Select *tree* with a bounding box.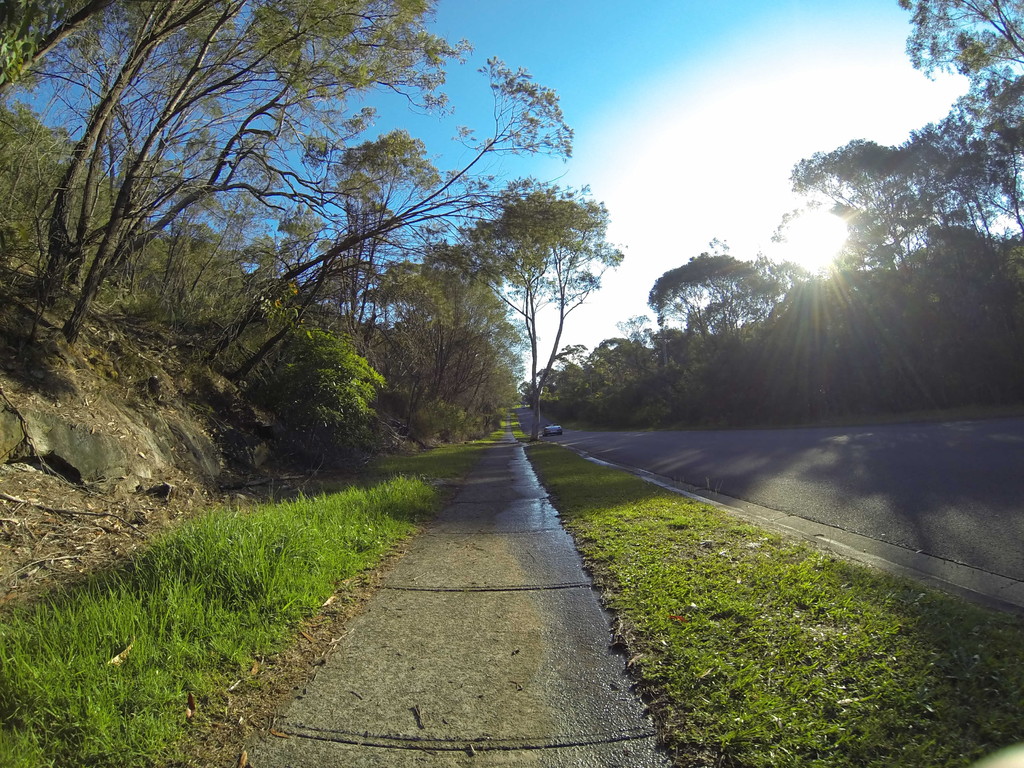
pyautogui.locateOnScreen(264, 320, 383, 477).
